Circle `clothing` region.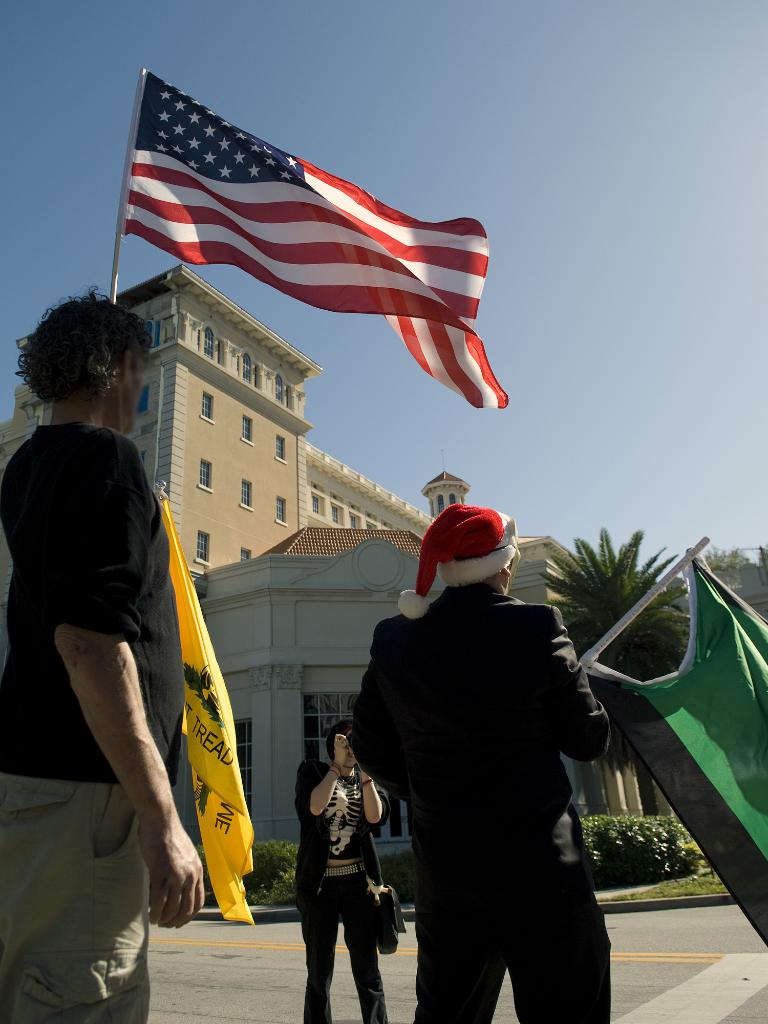
Region: detection(353, 582, 610, 911).
